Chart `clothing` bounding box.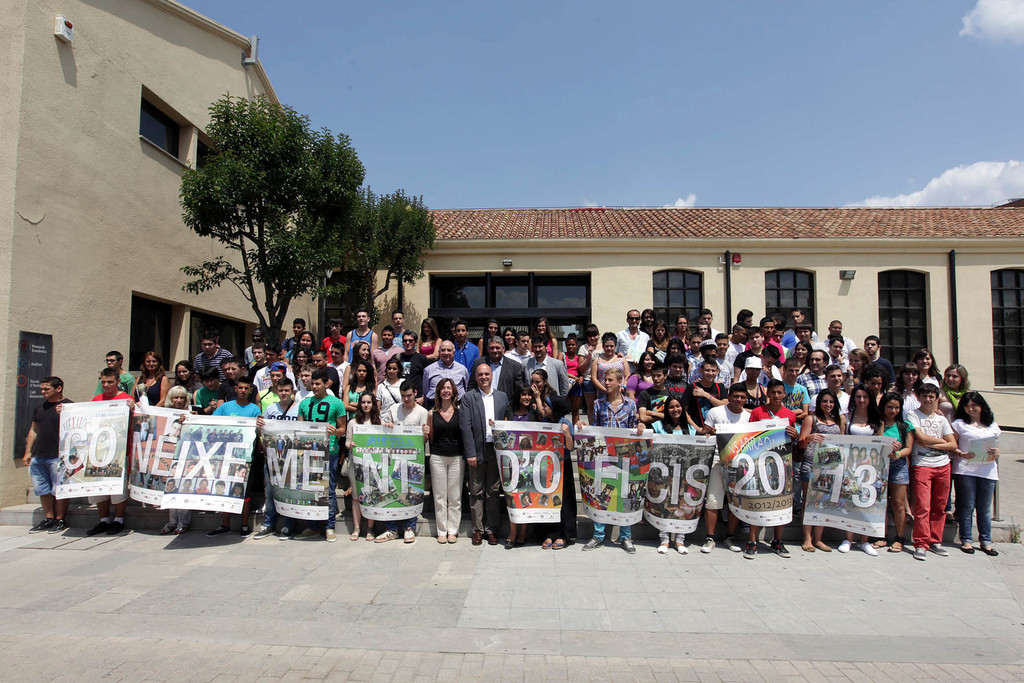
Charted: left=783, top=381, right=810, bottom=411.
